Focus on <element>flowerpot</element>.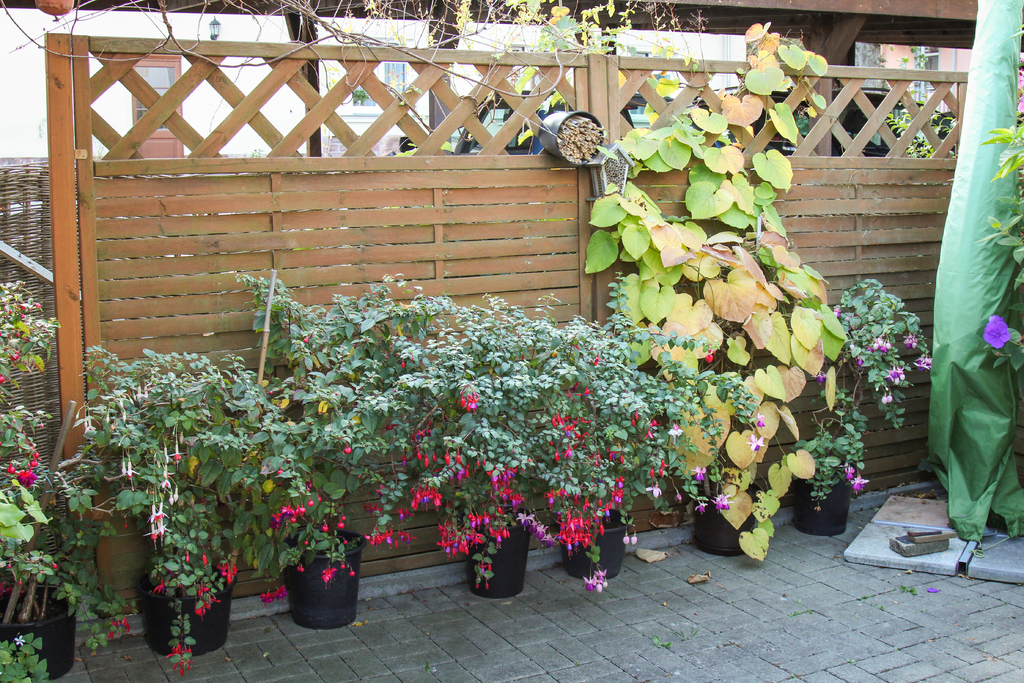
Focused at [left=556, top=504, right=634, bottom=577].
